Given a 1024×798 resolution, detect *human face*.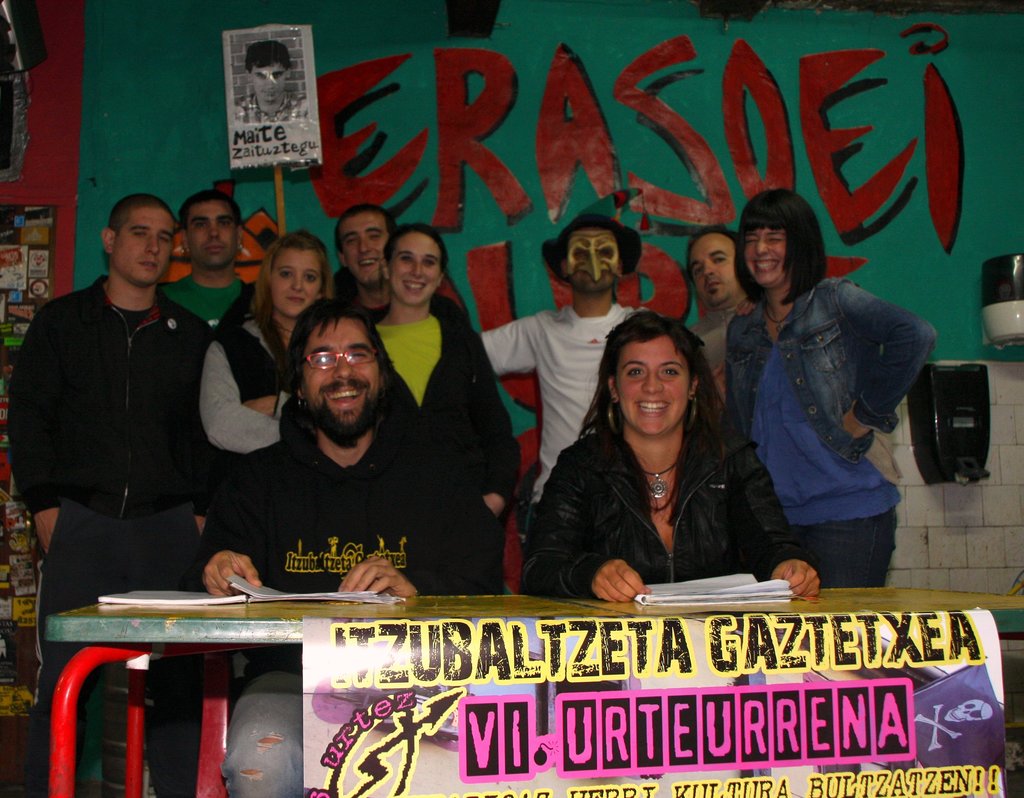
(x1=389, y1=227, x2=442, y2=304).
